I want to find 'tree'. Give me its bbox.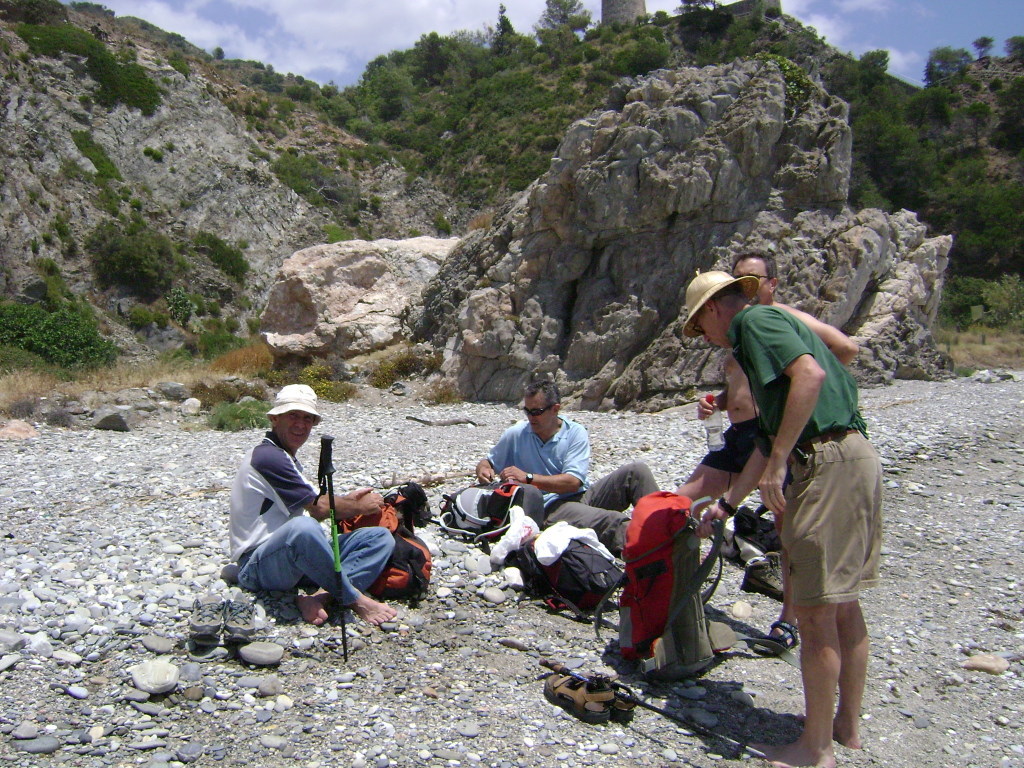
box=[209, 46, 226, 63].
